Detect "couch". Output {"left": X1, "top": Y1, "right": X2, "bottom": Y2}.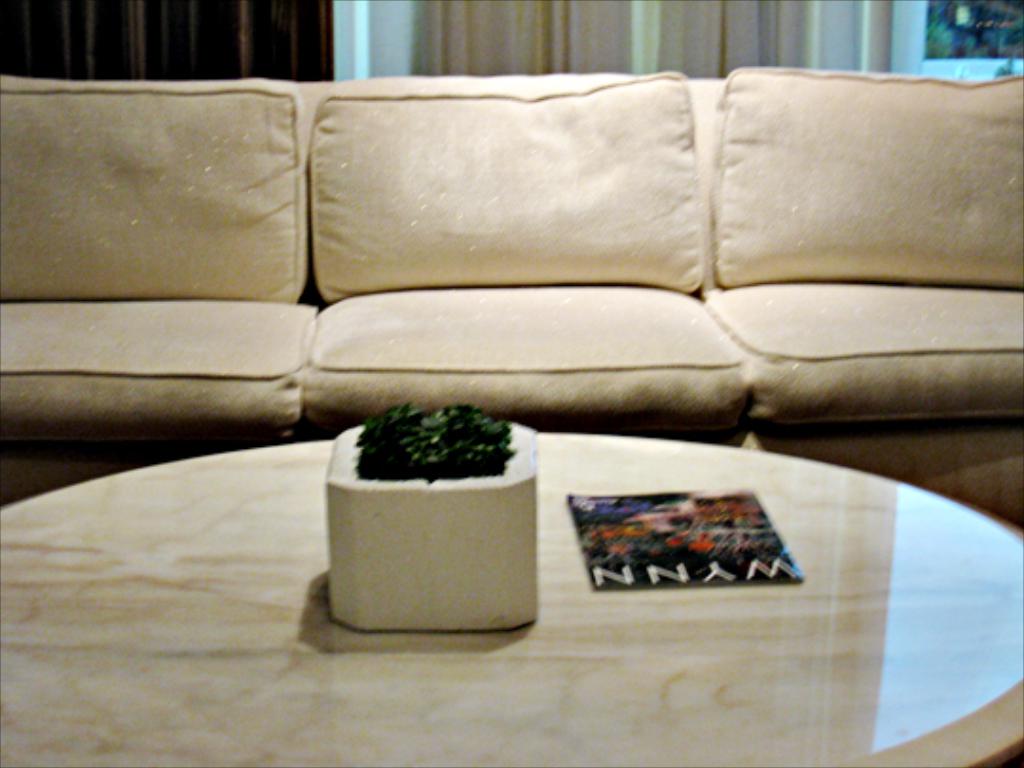
{"left": 0, "top": 72, "right": 1022, "bottom": 527}.
